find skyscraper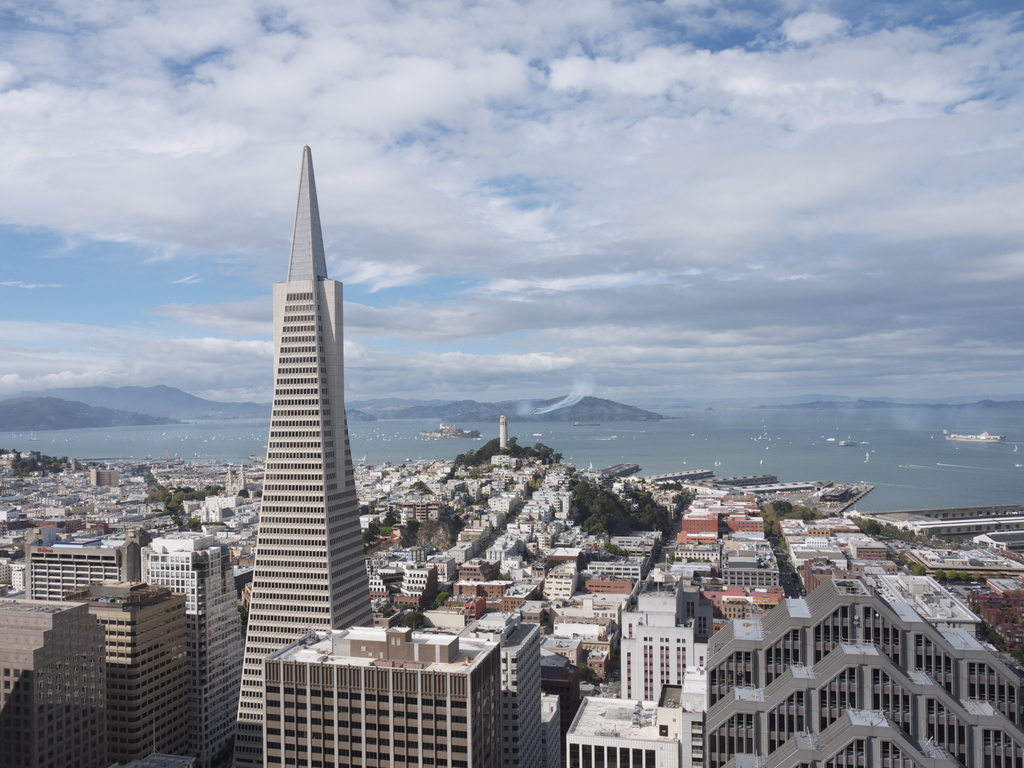
[230,135,369,767]
